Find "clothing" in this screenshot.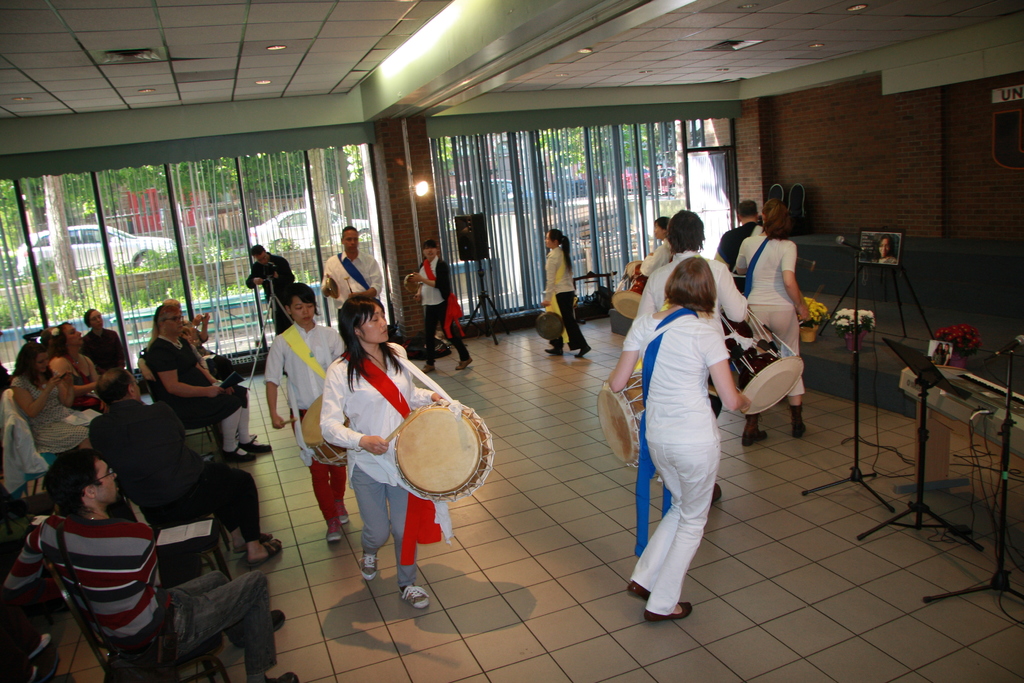
The bounding box for "clothing" is <region>324, 251, 383, 304</region>.
